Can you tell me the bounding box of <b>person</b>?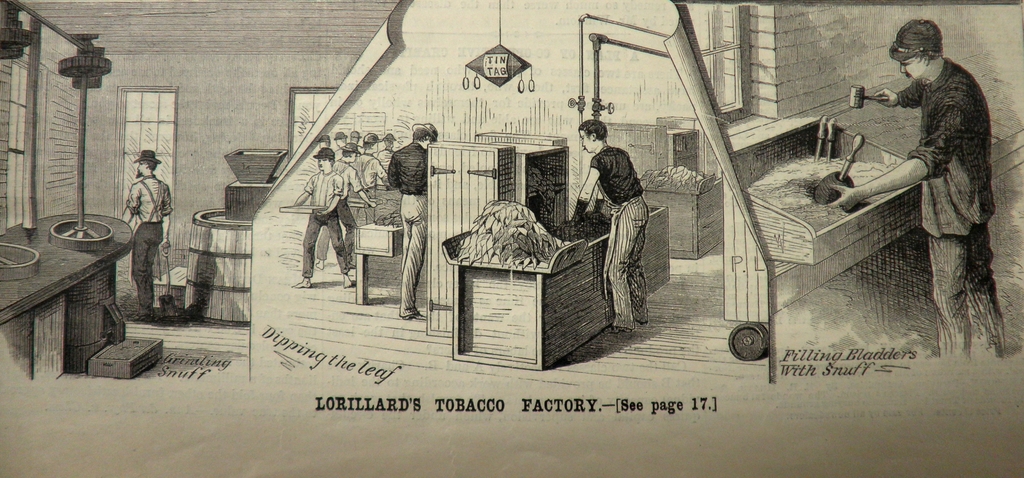
box=[123, 154, 177, 326].
